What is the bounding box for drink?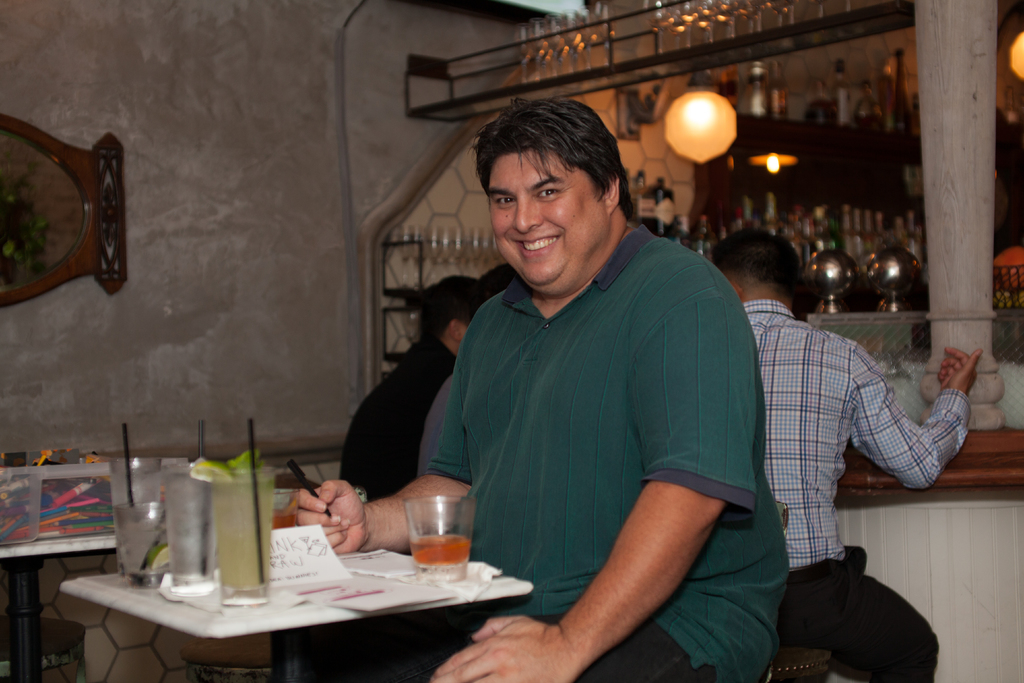
118 520 163 575.
